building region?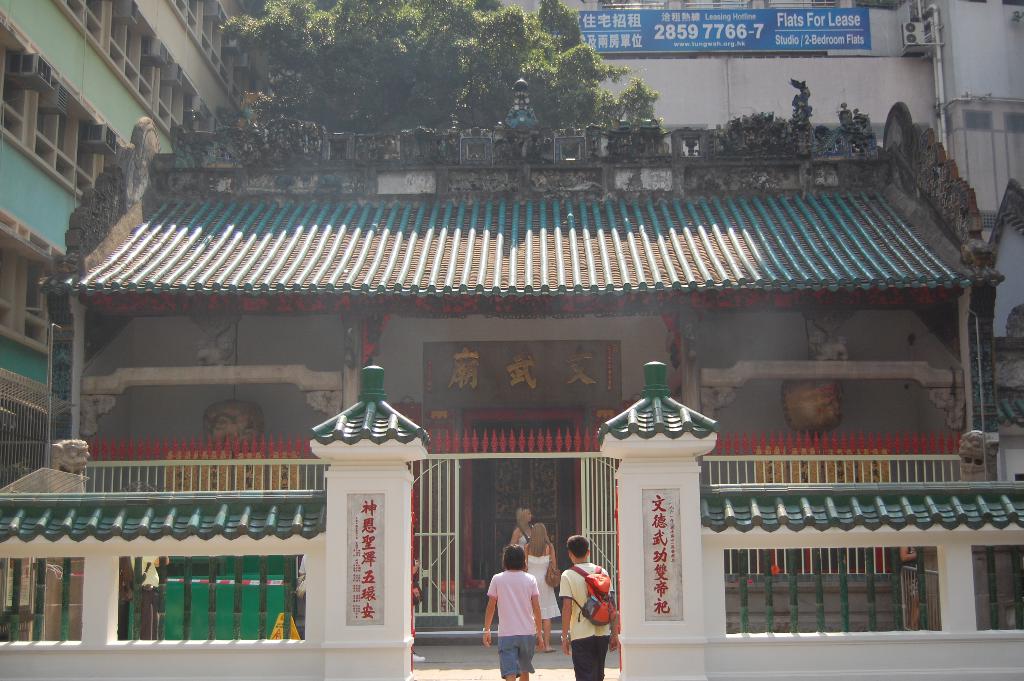
bbox=[505, 0, 1023, 481]
